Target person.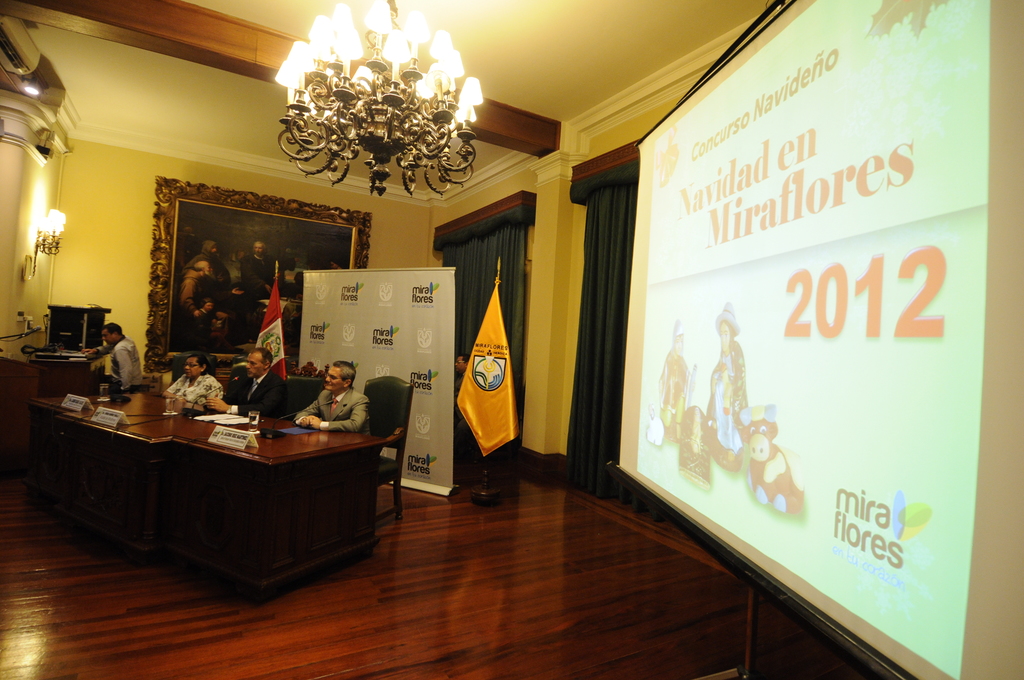
Target region: detection(294, 360, 374, 439).
